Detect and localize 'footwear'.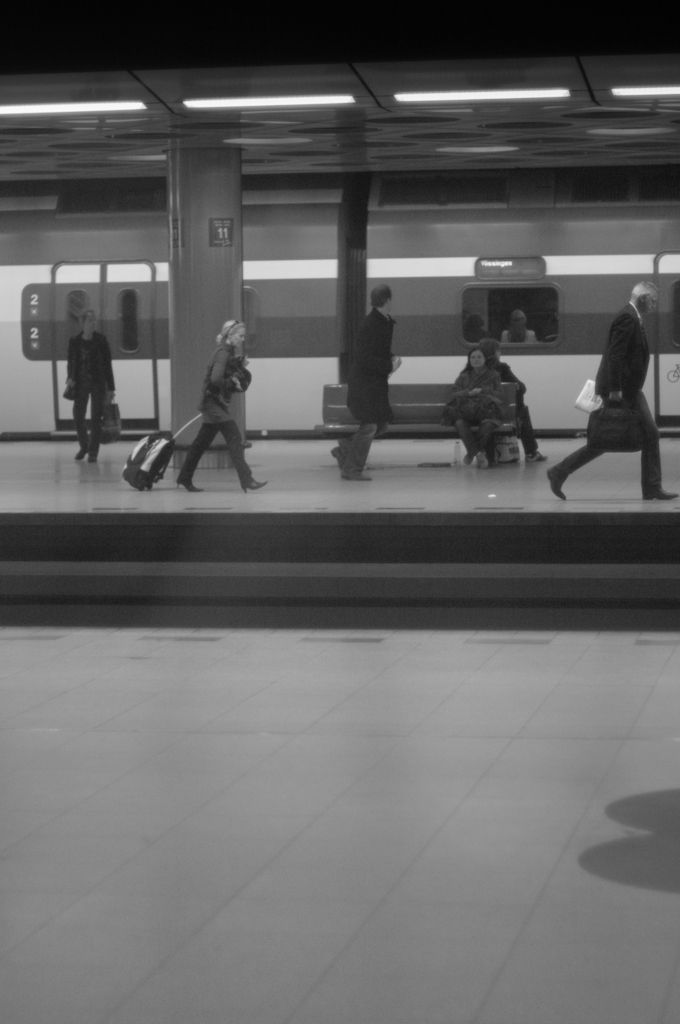
Localized at <box>465,451,472,465</box>.
